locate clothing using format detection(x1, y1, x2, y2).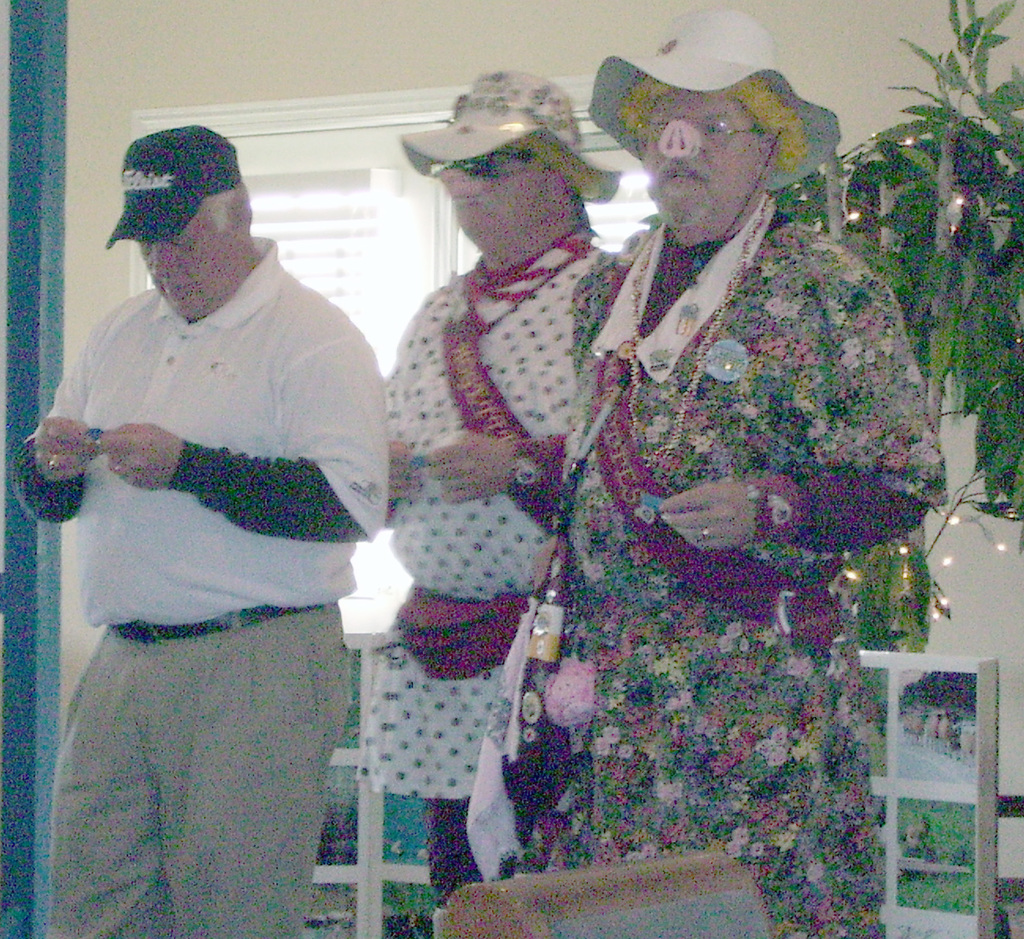
detection(391, 249, 612, 804).
